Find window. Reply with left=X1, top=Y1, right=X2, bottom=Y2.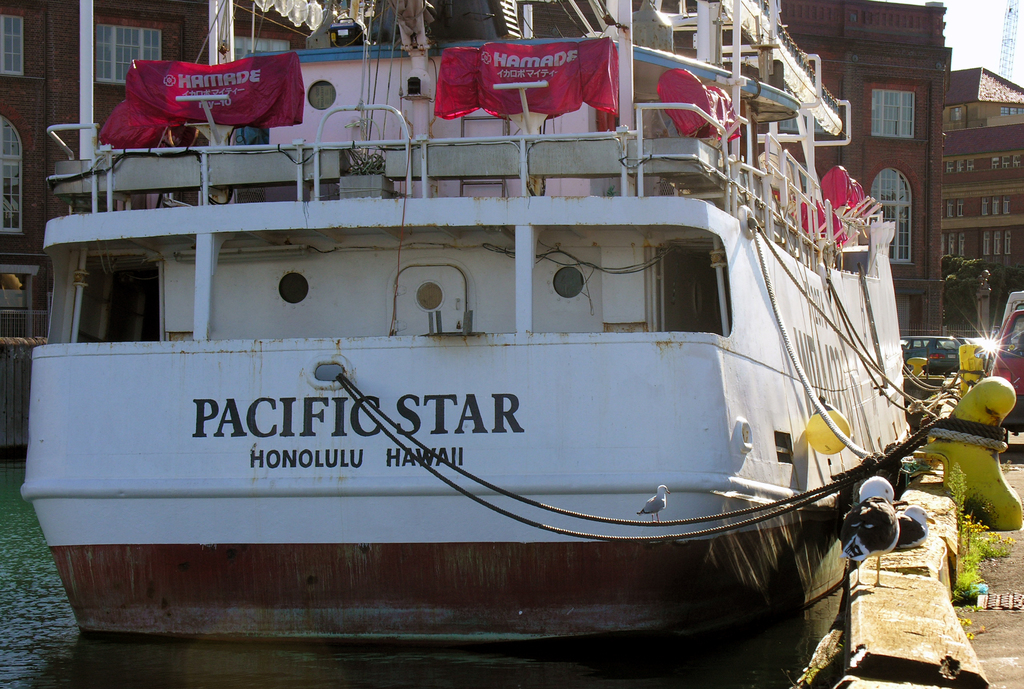
left=876, top=92, right=917, bottom=134.
